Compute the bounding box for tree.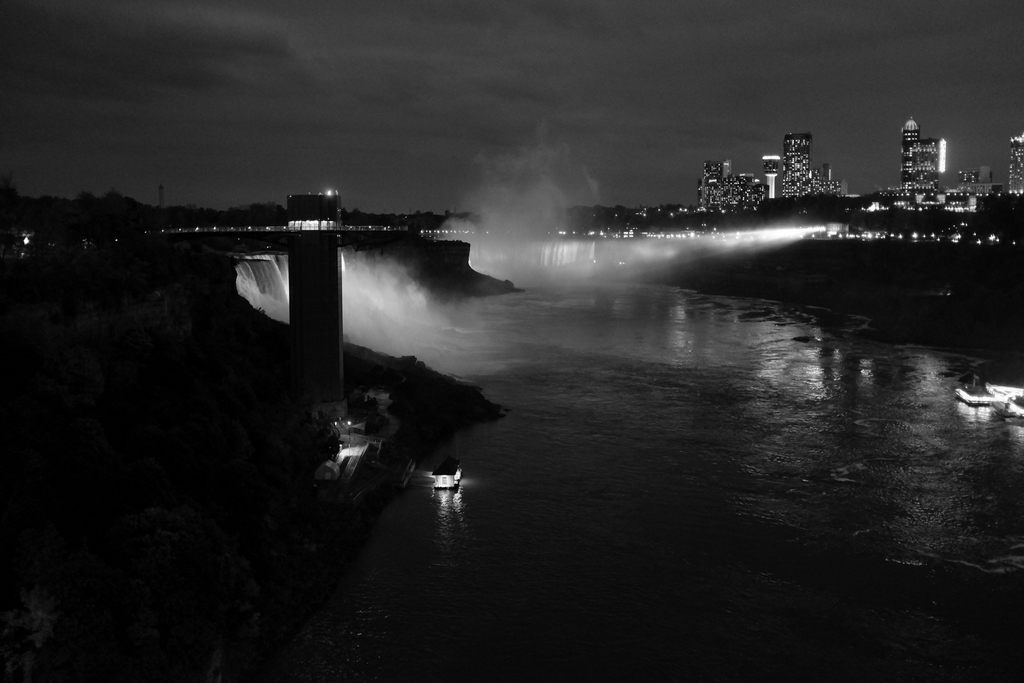
detection(292, 411, 346, 483).
